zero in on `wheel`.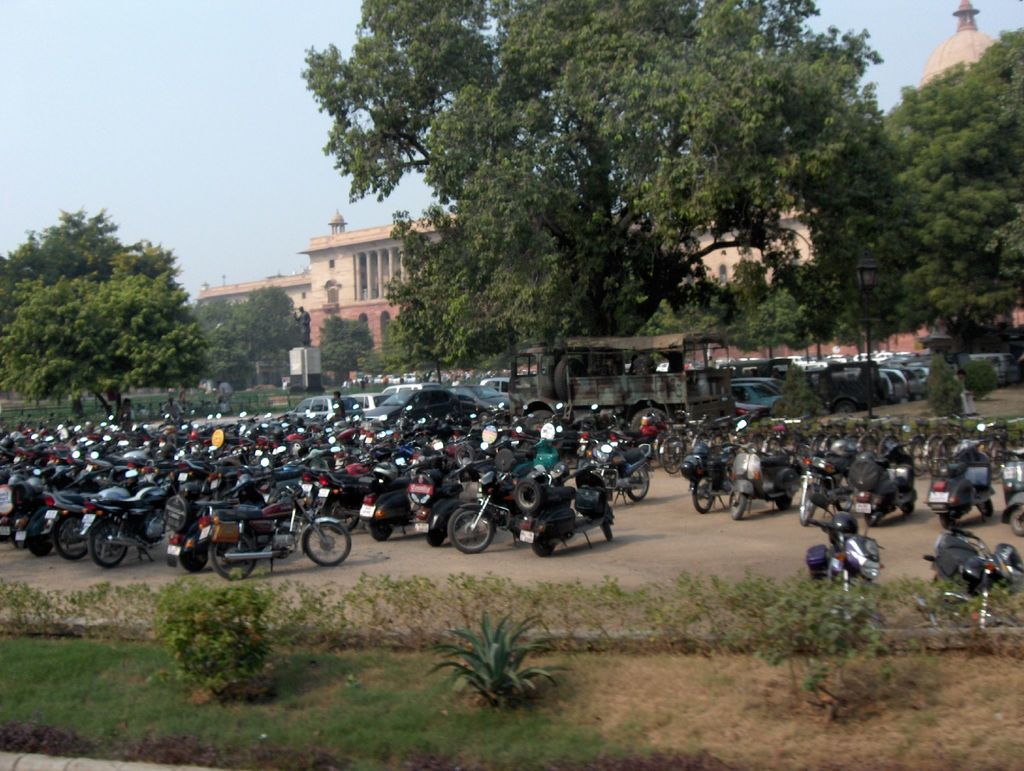
Zeroed in: BBox(692, 478, 714, 512).
